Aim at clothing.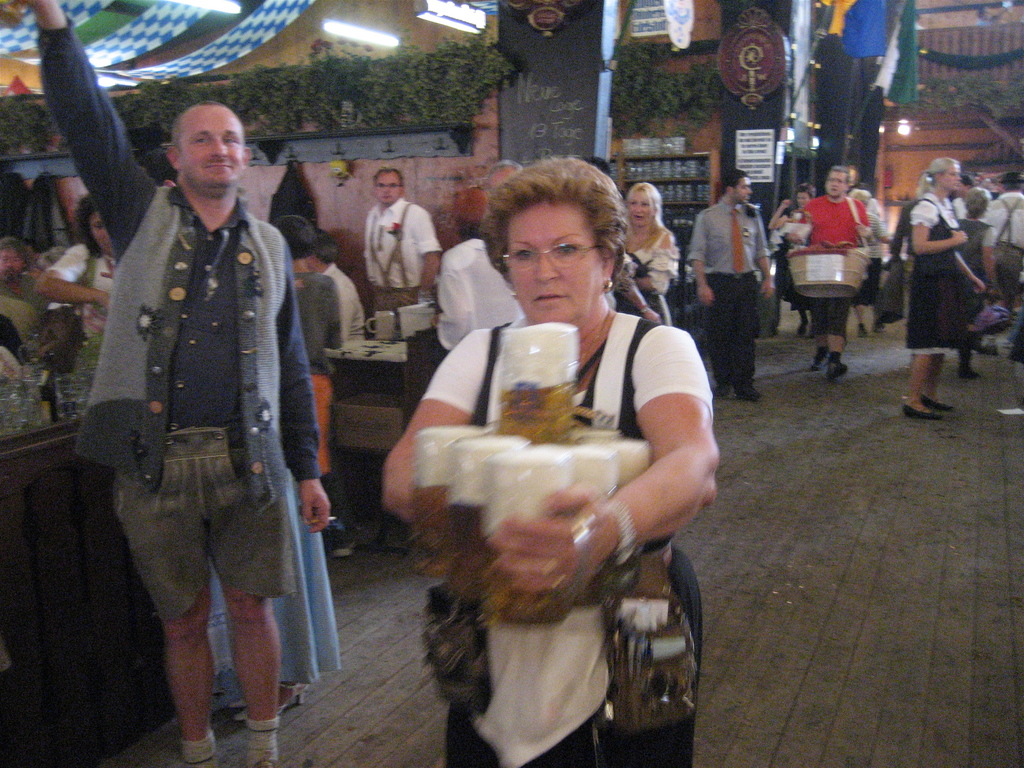
Aimed at {"x1": 0, "y1": 276, "x2": 49, "y2": 302}.
